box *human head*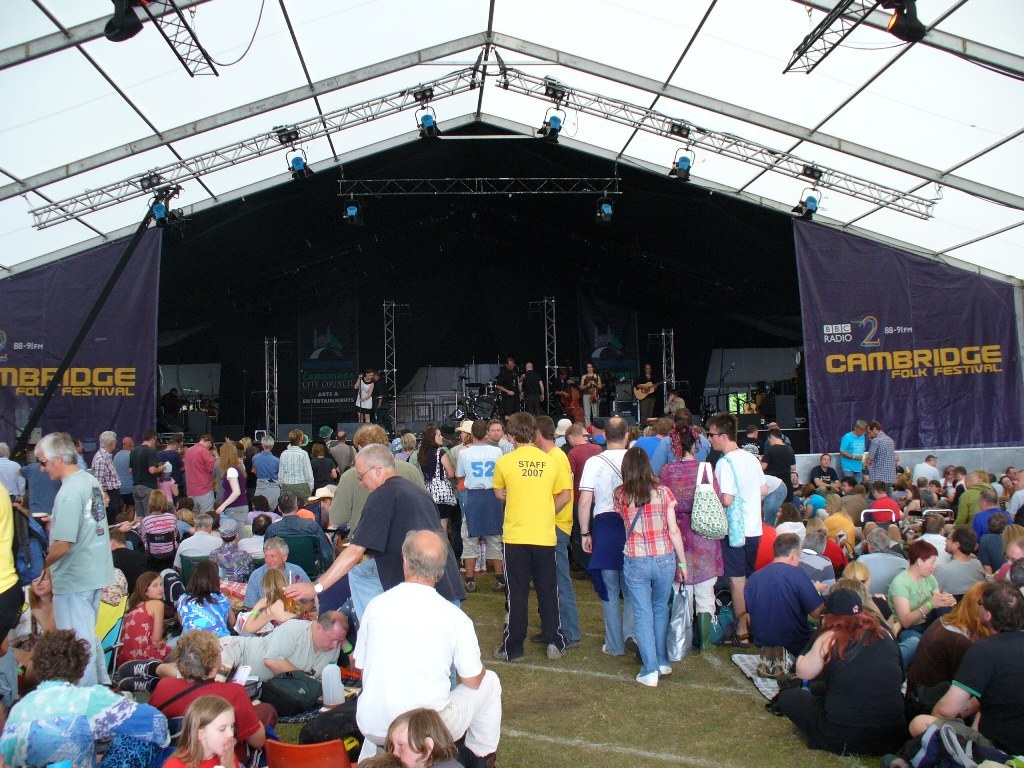
x1=314, y1=443, x2=324, y2=457
